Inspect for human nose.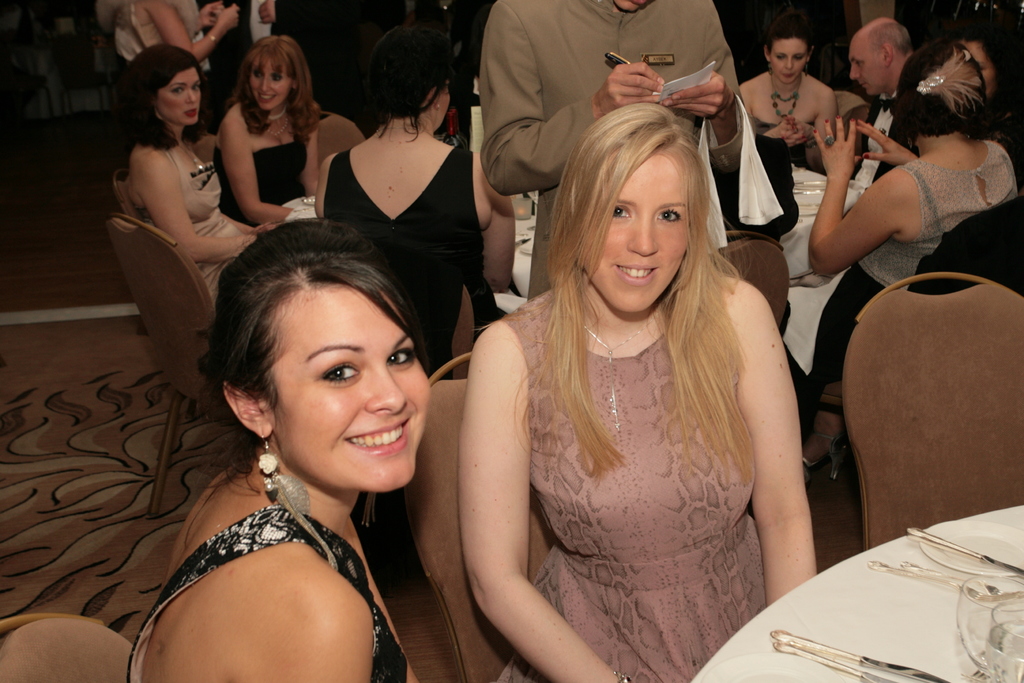
Inspection: BBox(782, 56, 796, 72).
